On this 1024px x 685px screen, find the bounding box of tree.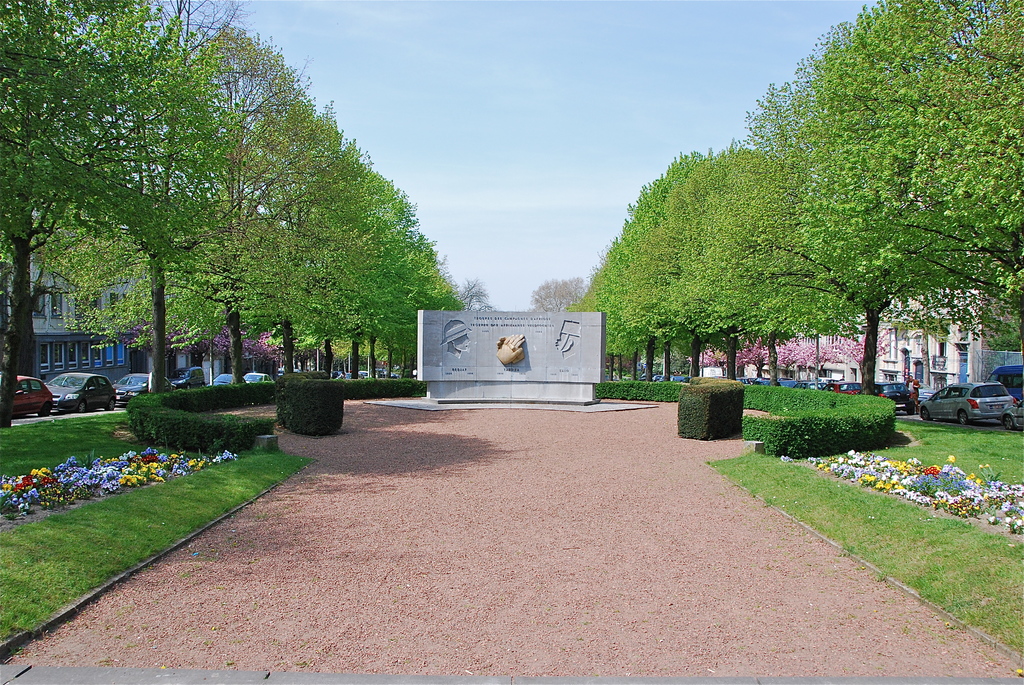
Bounding box: 529 272 589 320.
